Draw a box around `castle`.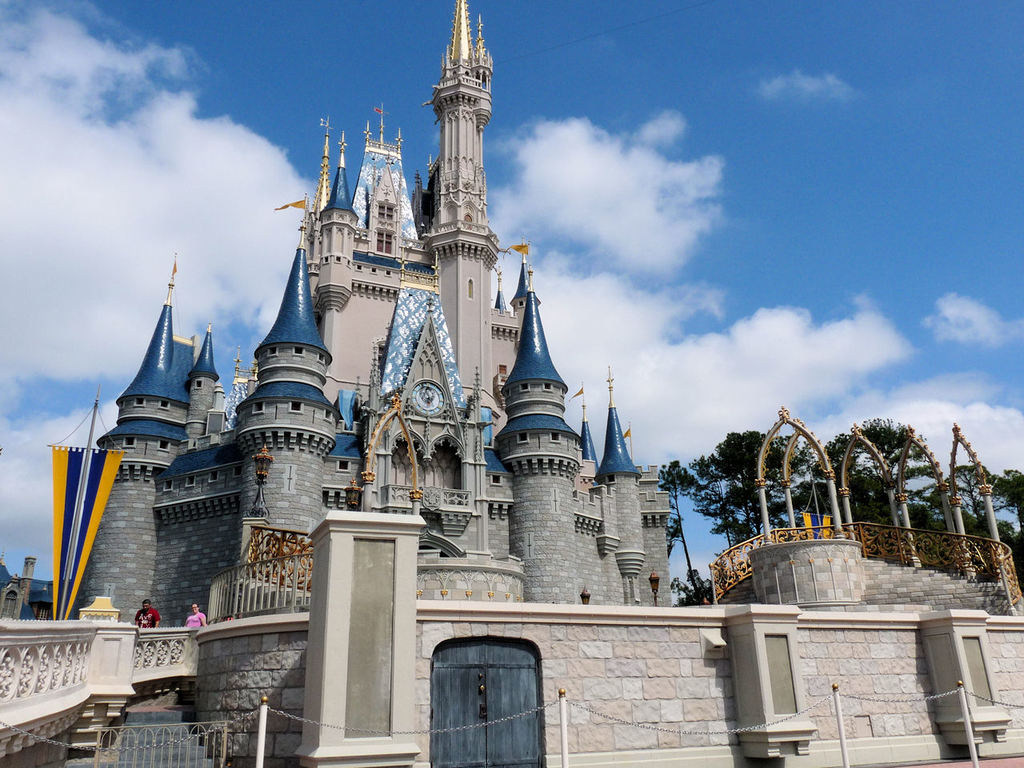
<region>42, 25, 806, 754</region>.
